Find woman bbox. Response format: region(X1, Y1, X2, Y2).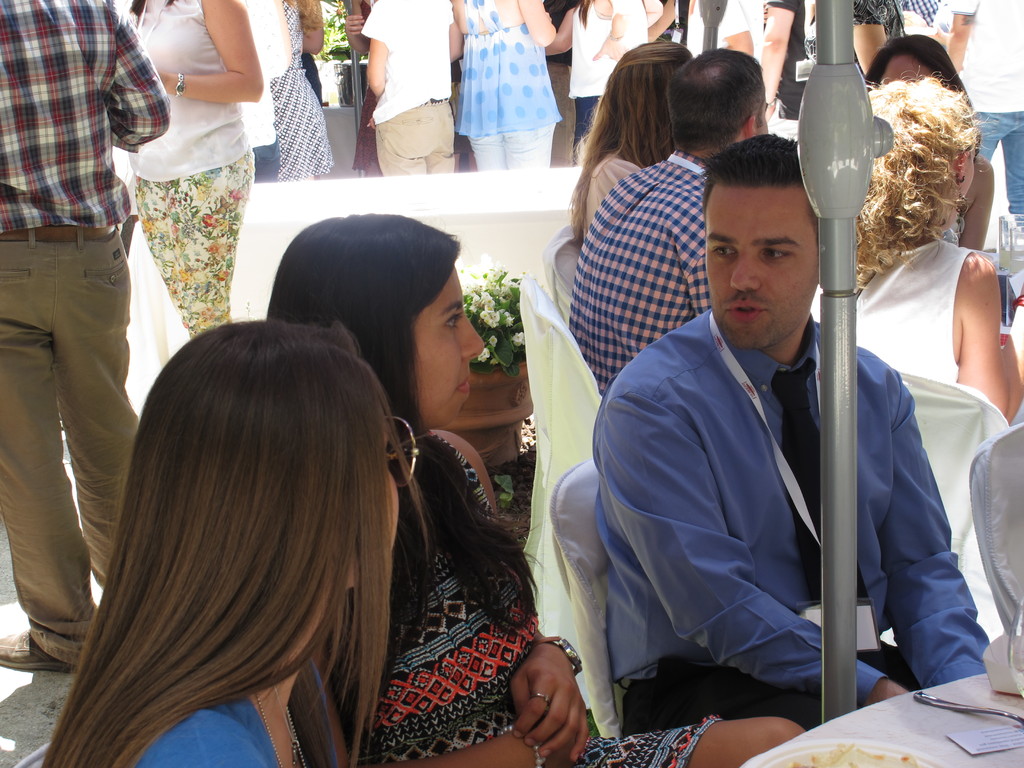
region(264, 211, 808, 767).
